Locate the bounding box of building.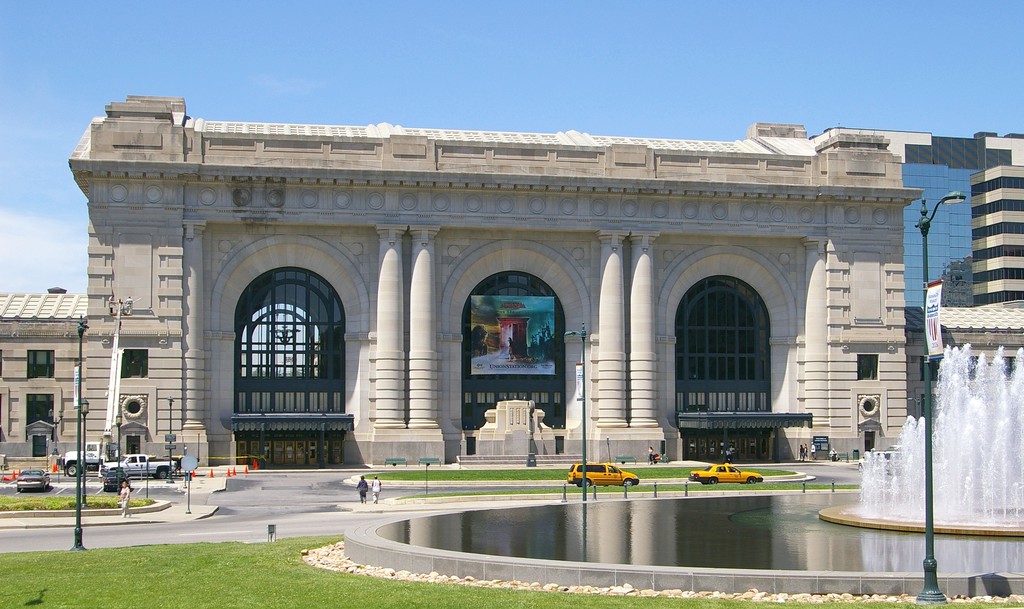
Bounding box: (left=969, top=165, right=1023, bottom=304).
